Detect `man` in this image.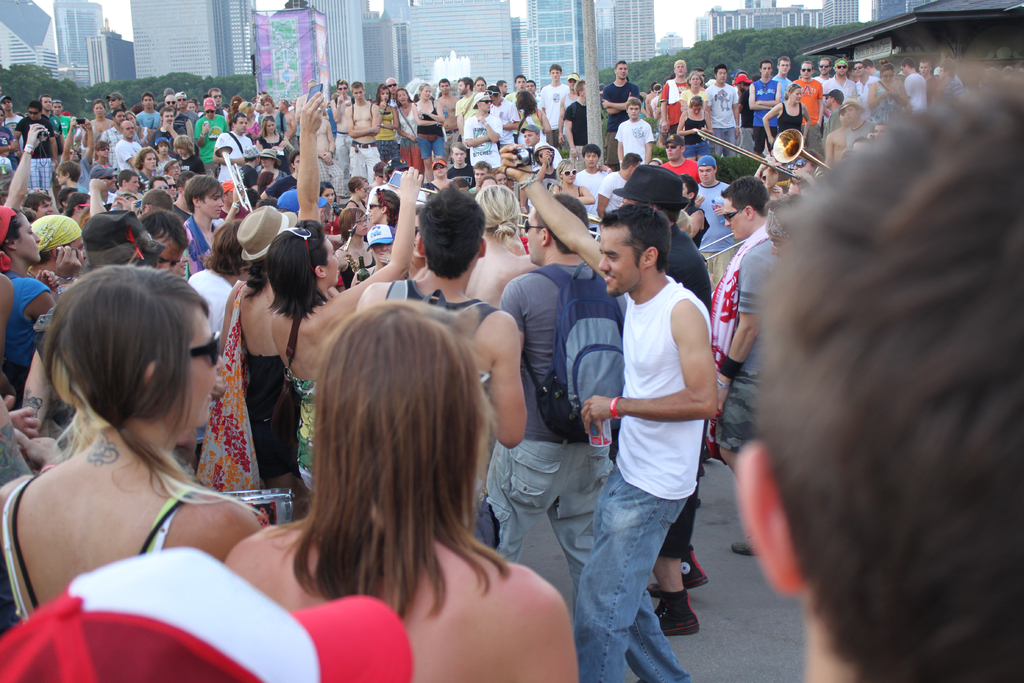
Detection: x1=561, y1=79, x2=584, y2=168.
